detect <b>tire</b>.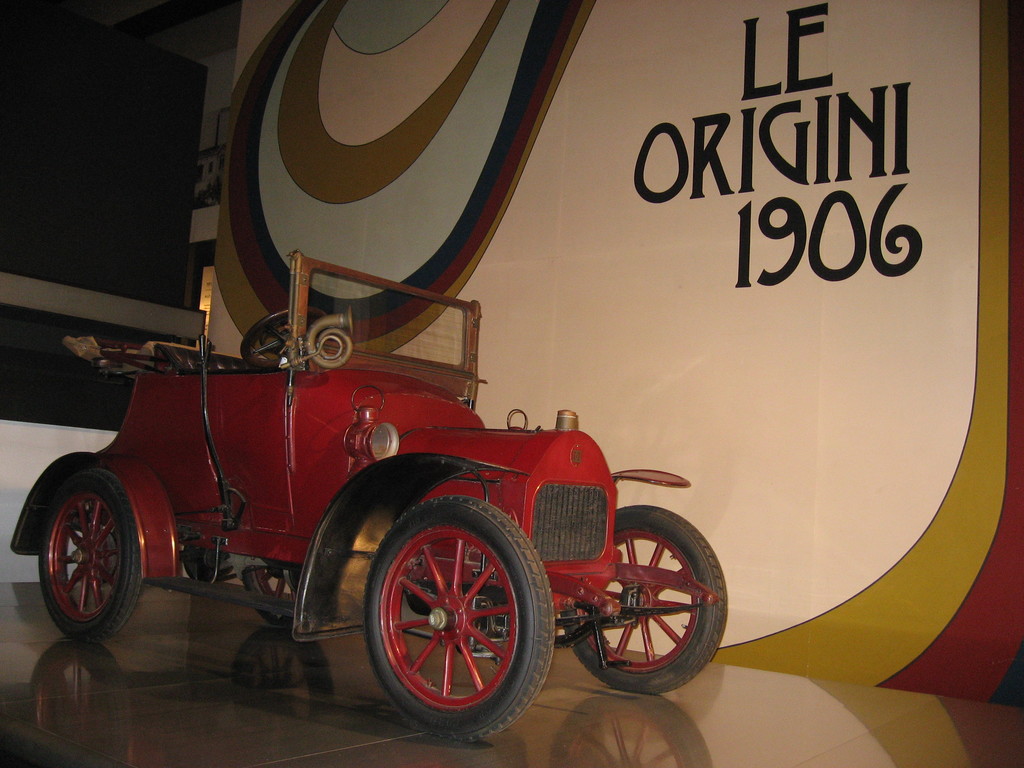
Detected at BBox(367, 492, 552, 742).
